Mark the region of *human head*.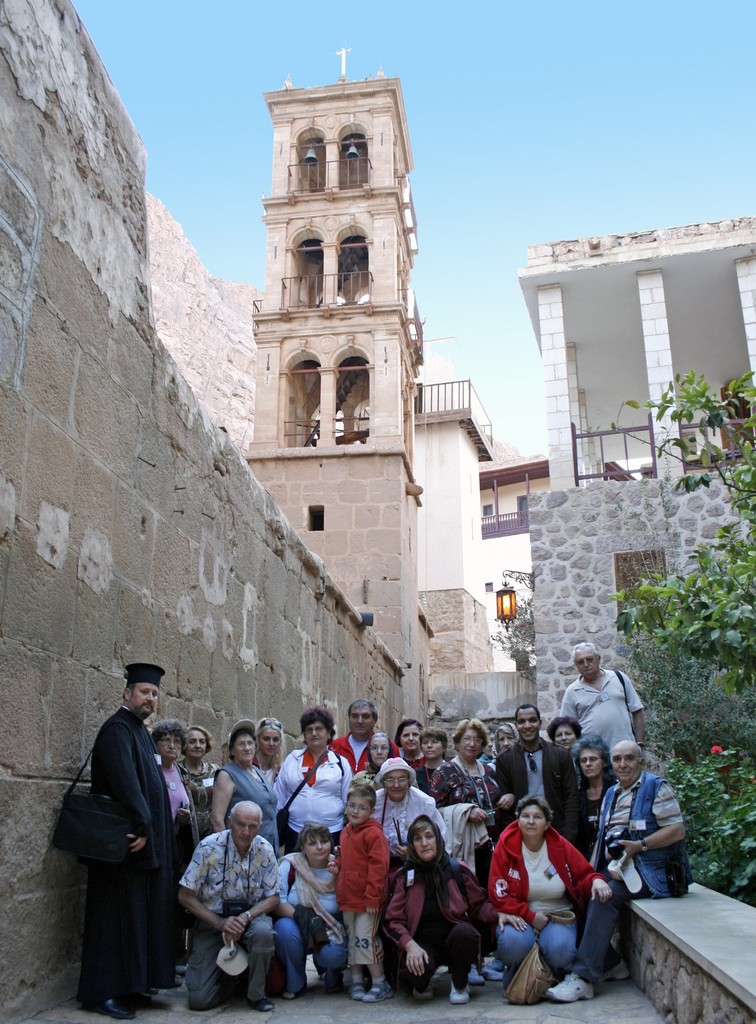
Region: (x1=510, y1=704, x2=540, y2=749).
